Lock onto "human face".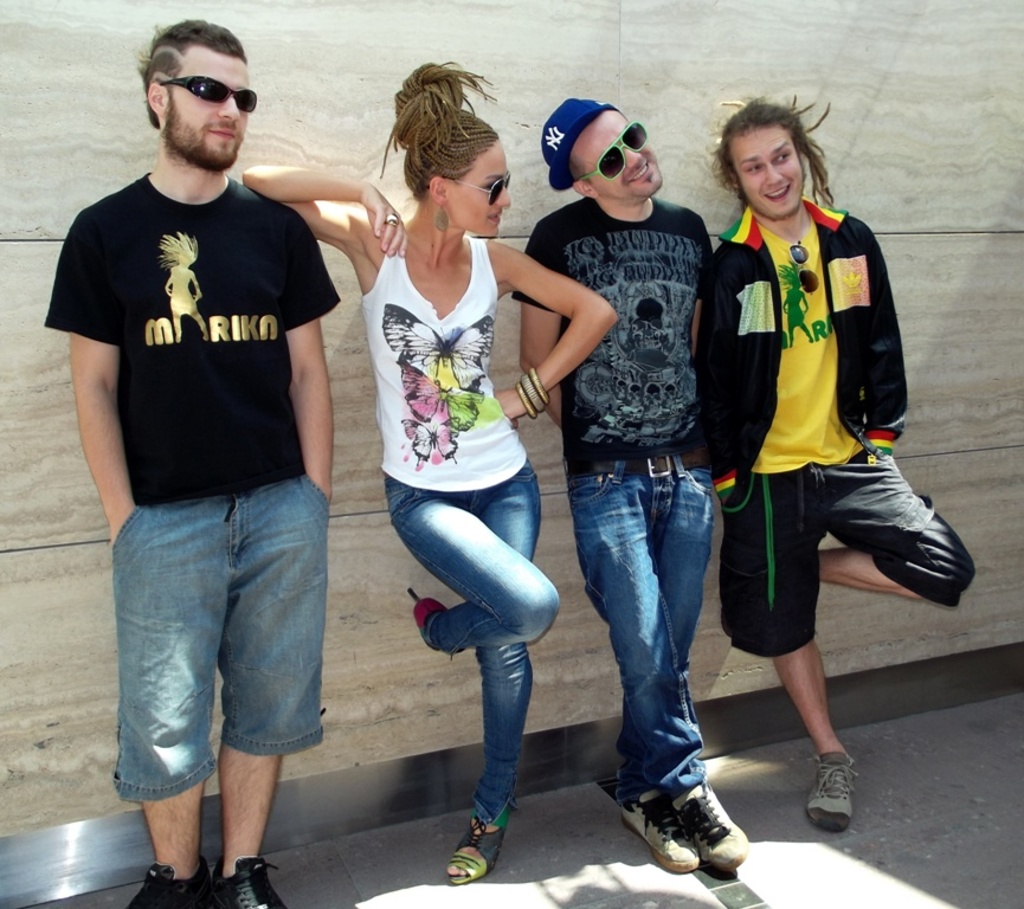
Locked: [444,140,510,240].
